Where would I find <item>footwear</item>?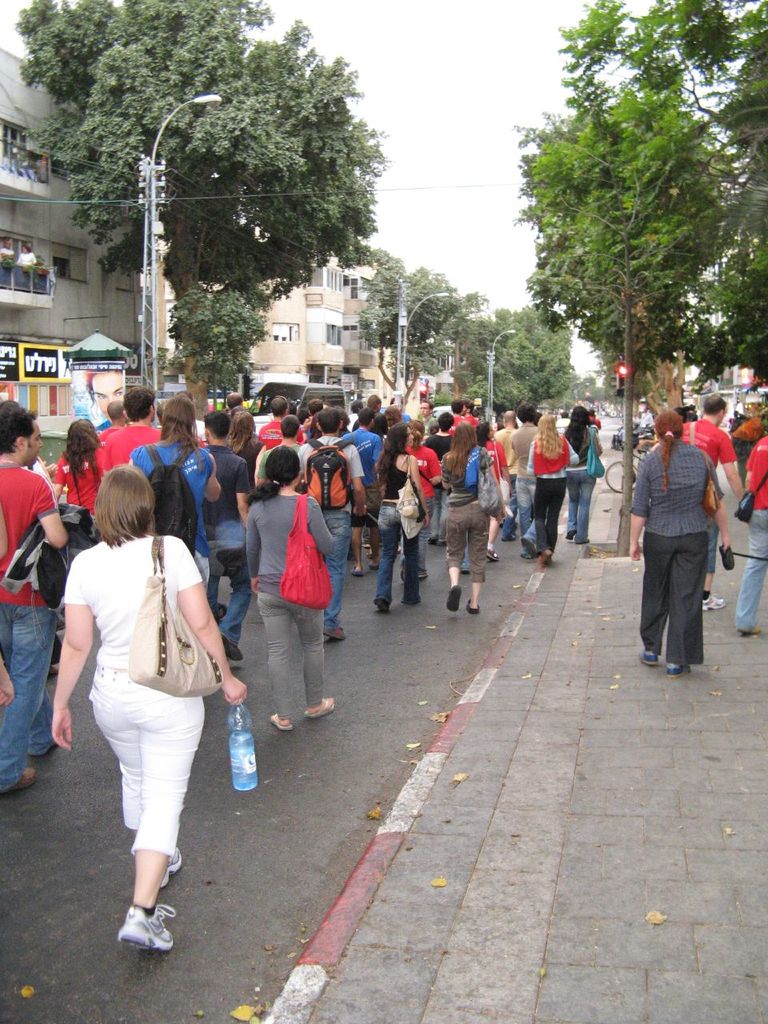
At select_region(269, 712, 294, 730).
